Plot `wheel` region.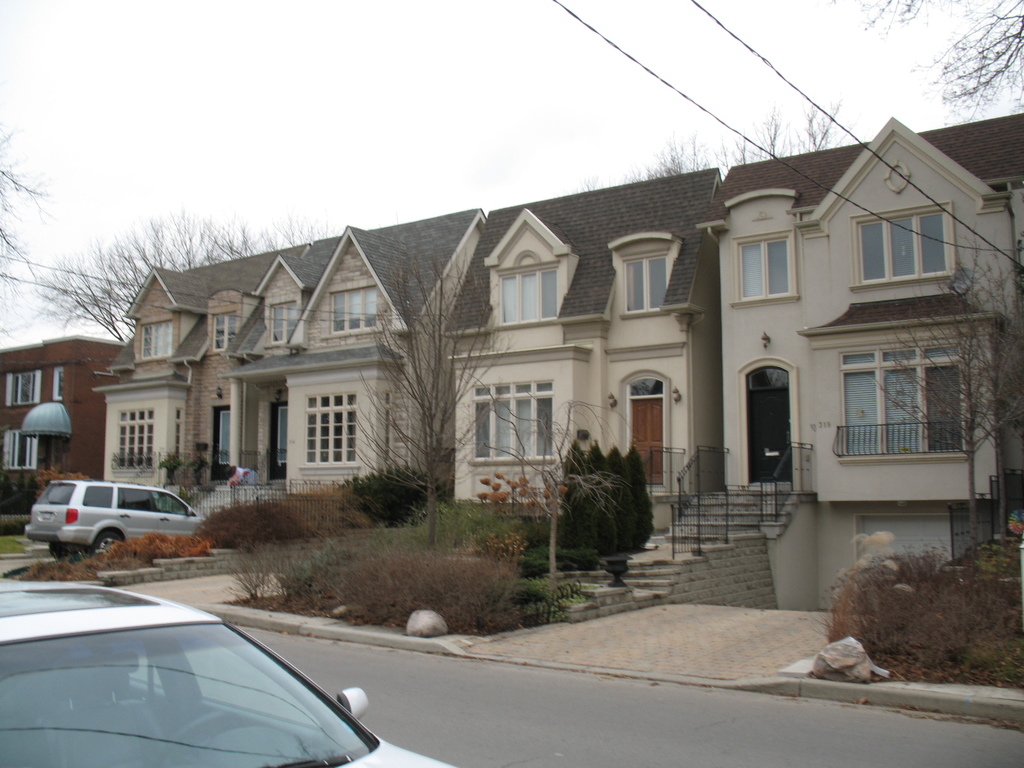
Plotted at {"x1": 89, "y1": 532, "x2": 124, "y2": 553}.
